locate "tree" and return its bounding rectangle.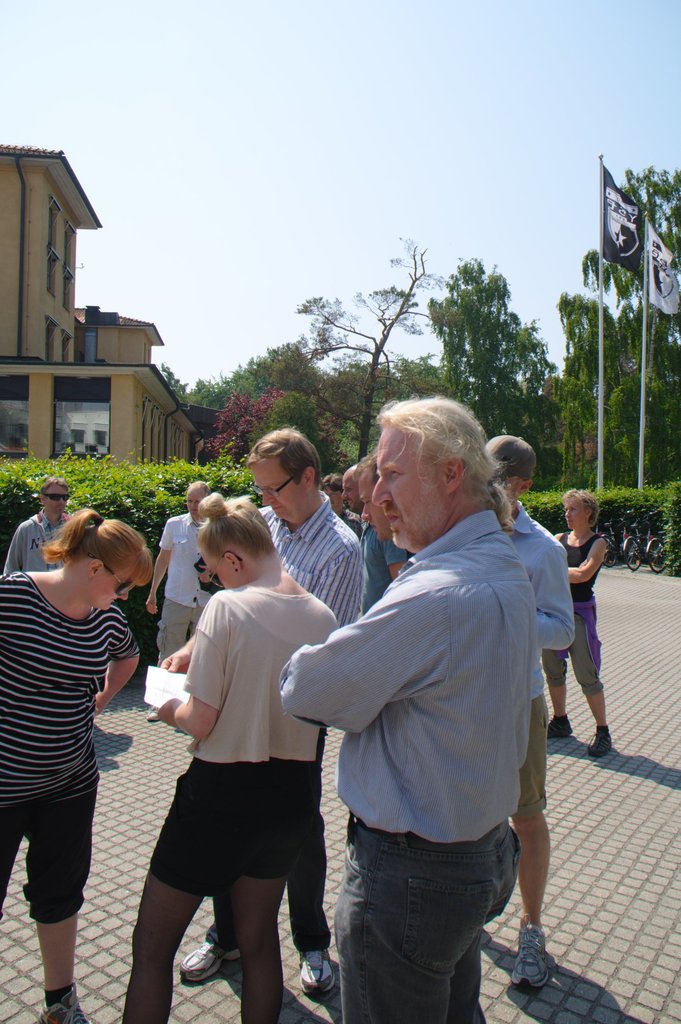
locate(204, 395, 305, 468).
